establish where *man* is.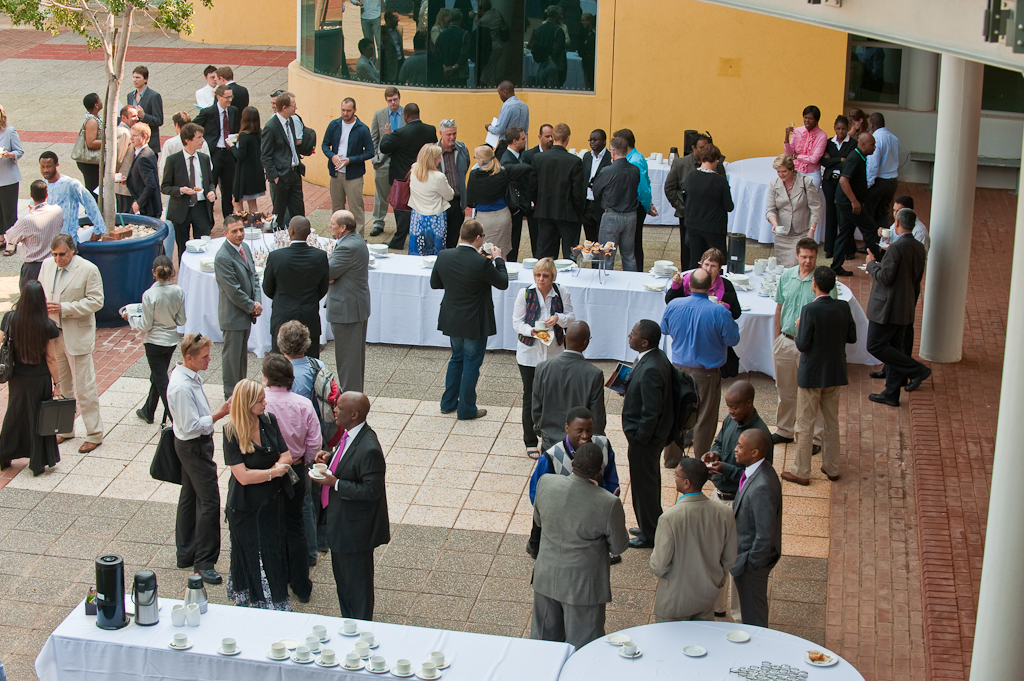
Established at <region>792, 261, 862, 497</region>.
